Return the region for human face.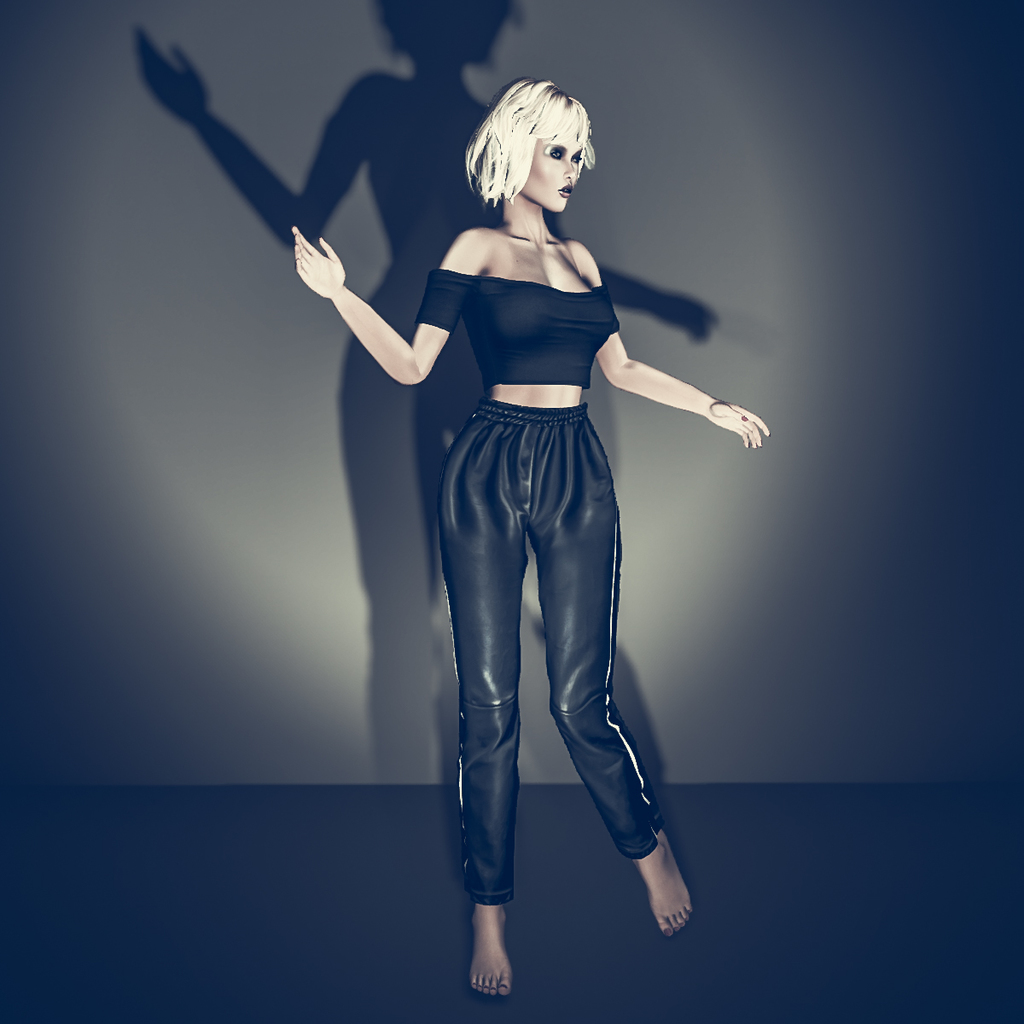
<box>520,135,584,212</box>.
